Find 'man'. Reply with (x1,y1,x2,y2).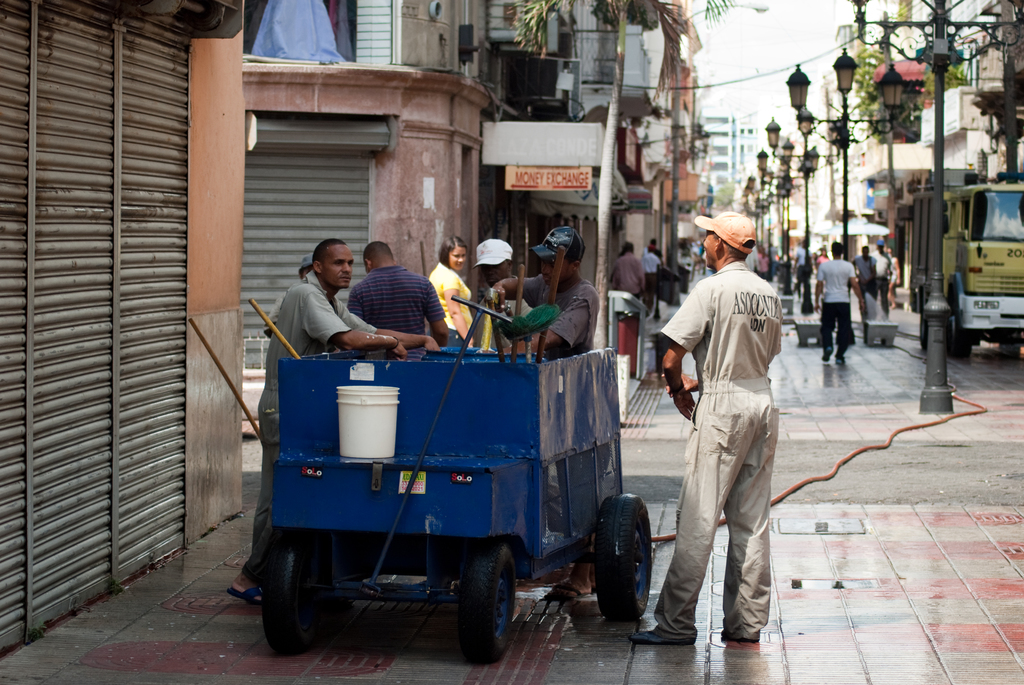
(480,219,593,360).
